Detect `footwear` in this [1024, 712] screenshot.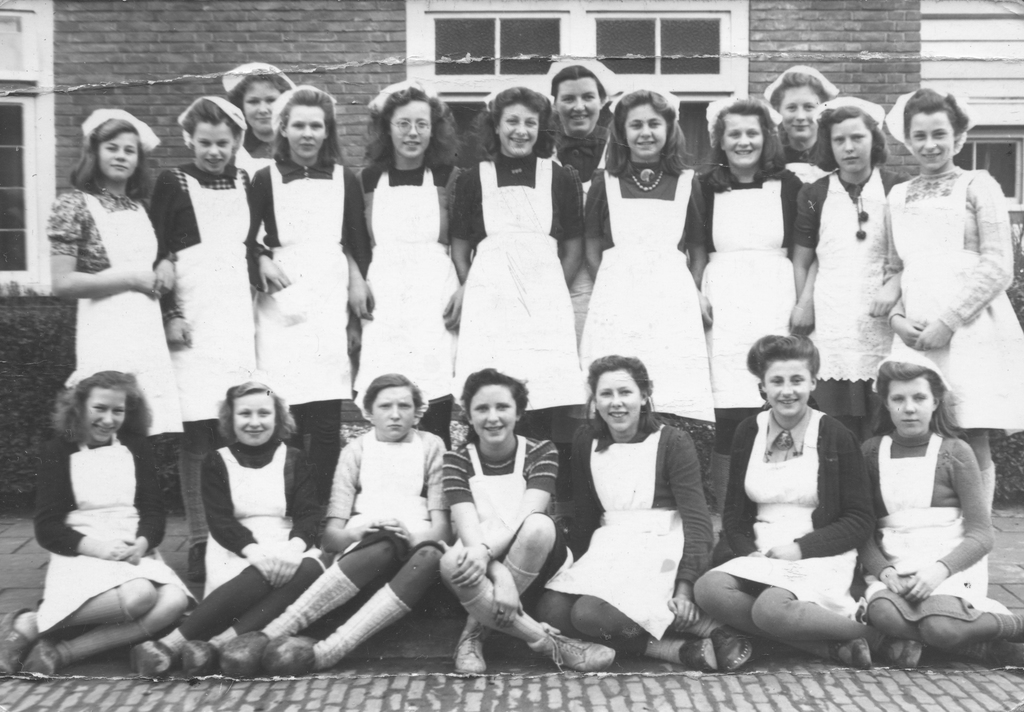
Detection: 129,636,180,679.
